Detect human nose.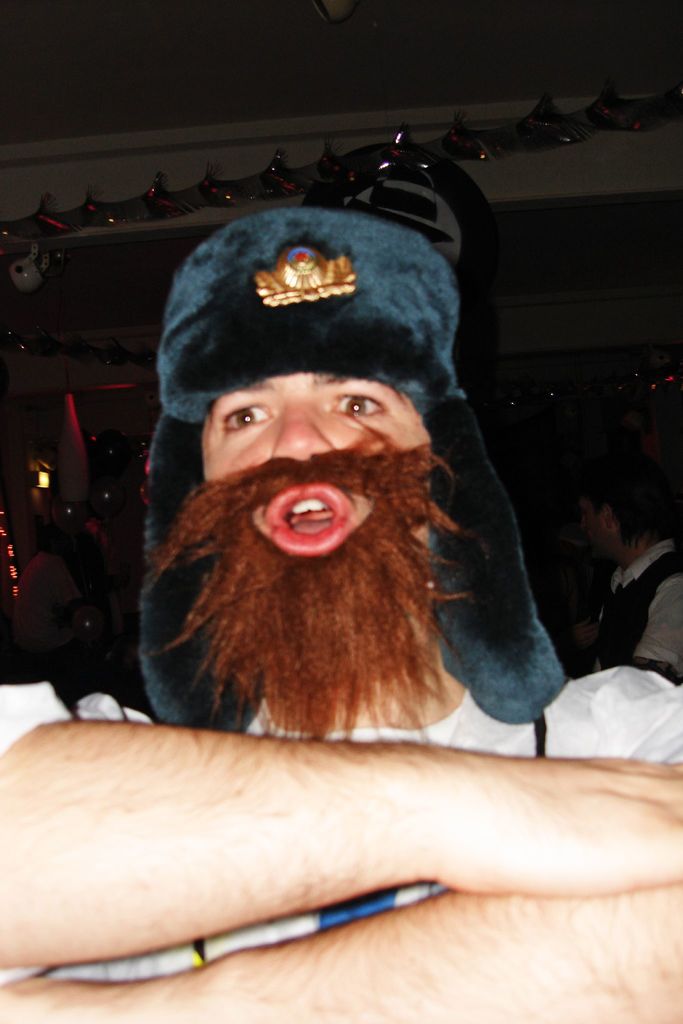
Detected at box=[263, 403, 342, 475].
